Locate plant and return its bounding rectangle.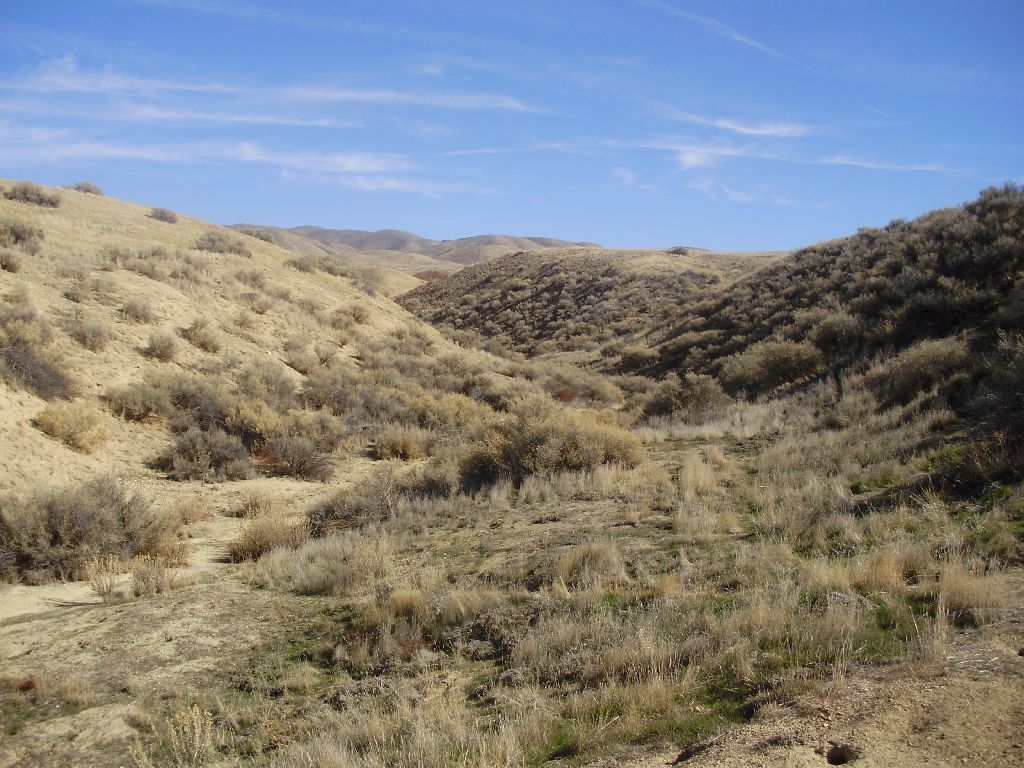
pyautogui.locateOnScreen(25, 383, 101, 455).
